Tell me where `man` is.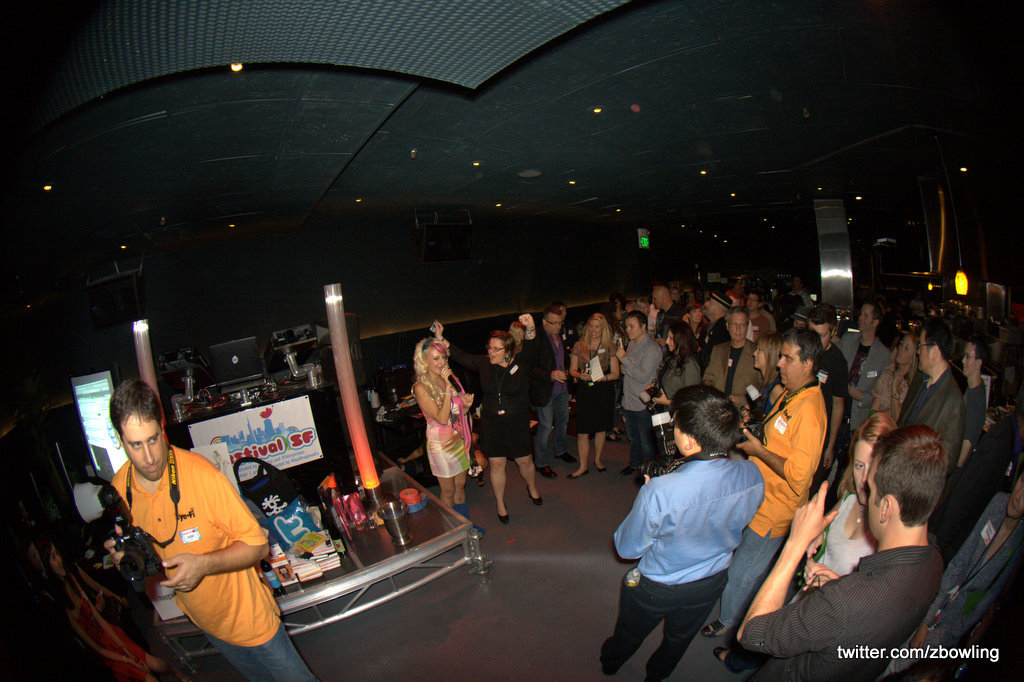
`man` is at <region>535, 306, 585, 486</region>.
